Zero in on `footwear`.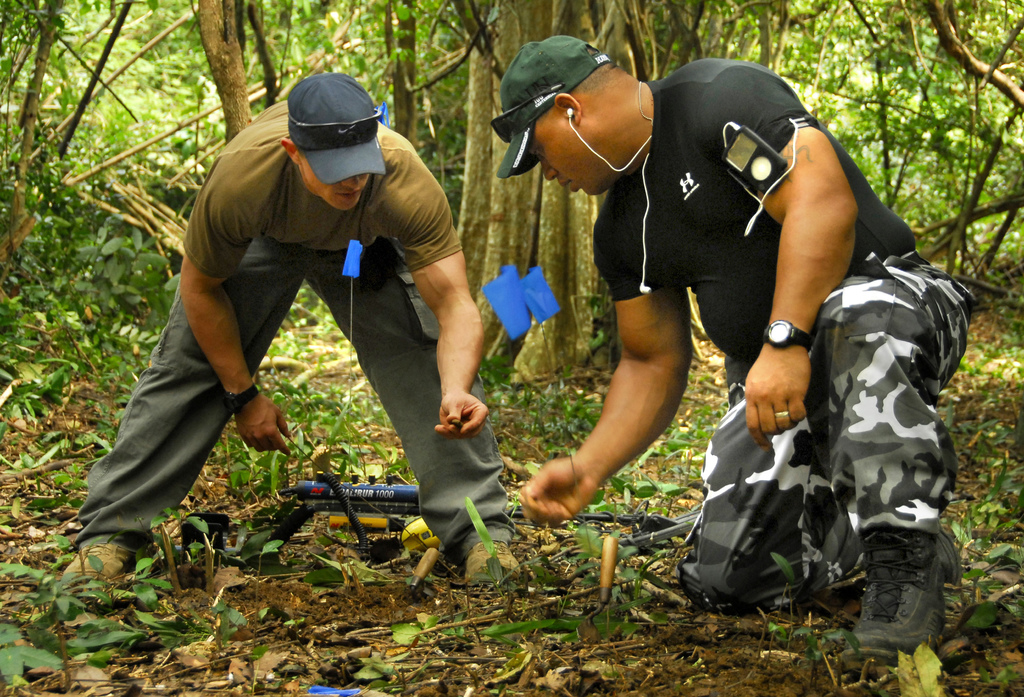
Zeroed in: <box>850,520,975,658</box>.
